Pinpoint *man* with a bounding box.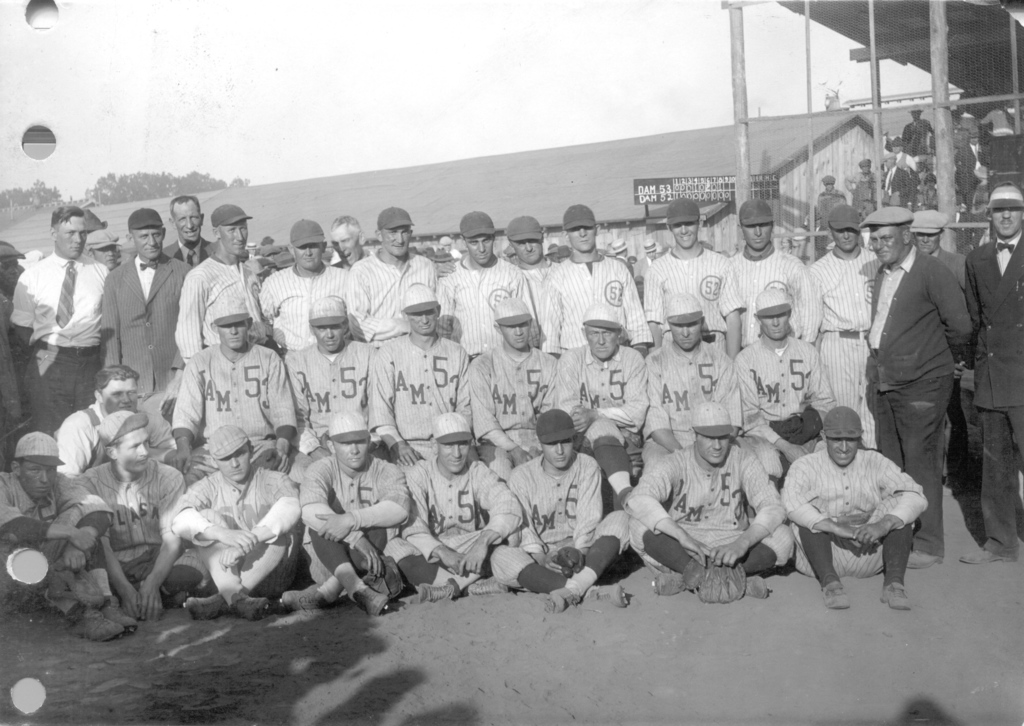
BBox(104, 204, 191, 399).
